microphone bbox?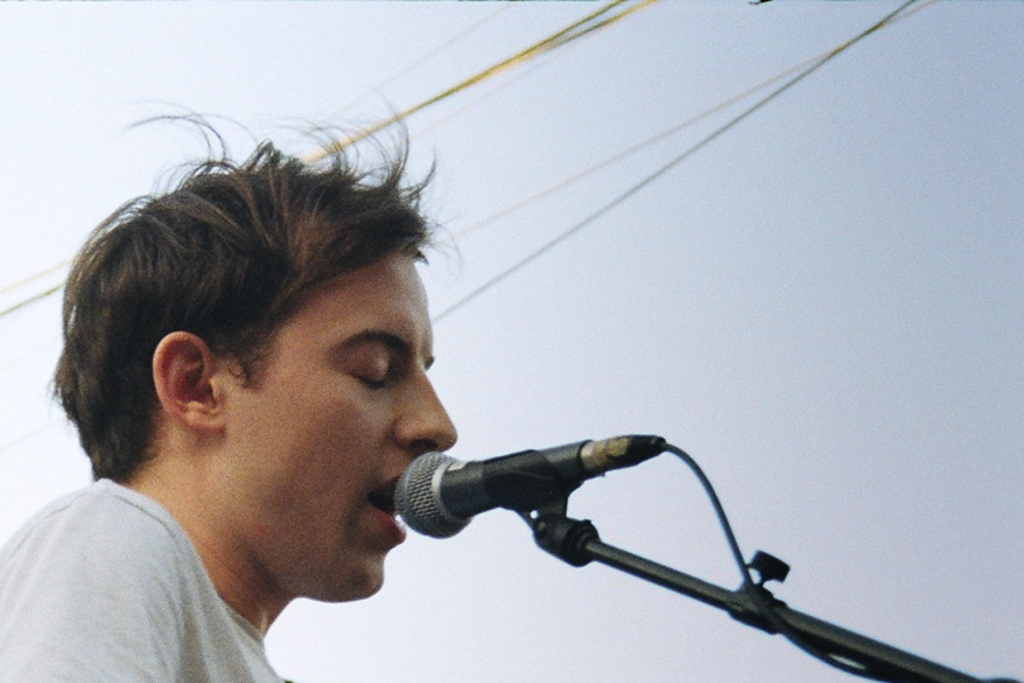
locate(384, 444, 665, 560)
